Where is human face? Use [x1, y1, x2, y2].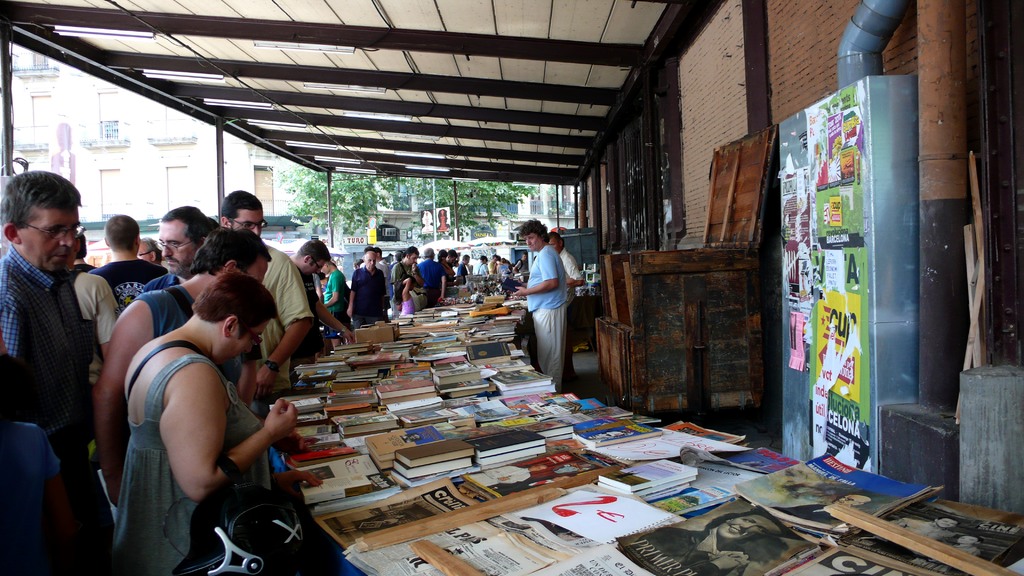
[937, 518, 956, 527].
